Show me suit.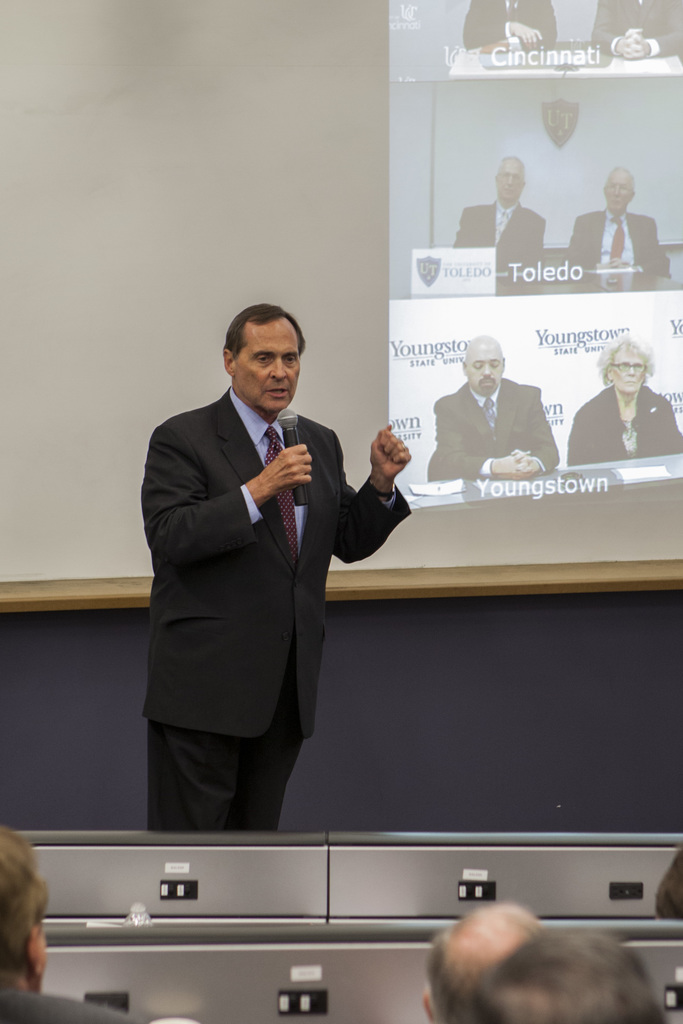
suit is here: (x1=0, y1=982, x2=136, y2=1023).
